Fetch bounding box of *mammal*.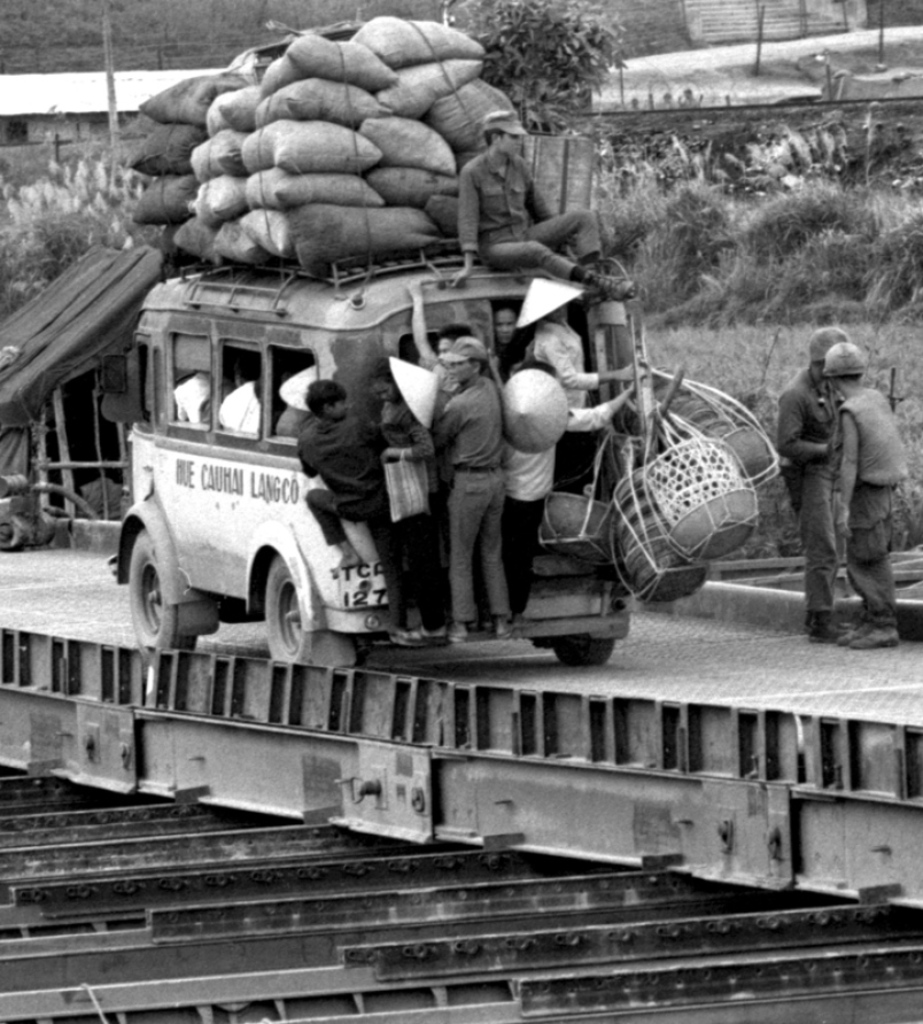
Bbox: {"x1": 410, "y1": 277, "x2": 468, "y2": 397}.
